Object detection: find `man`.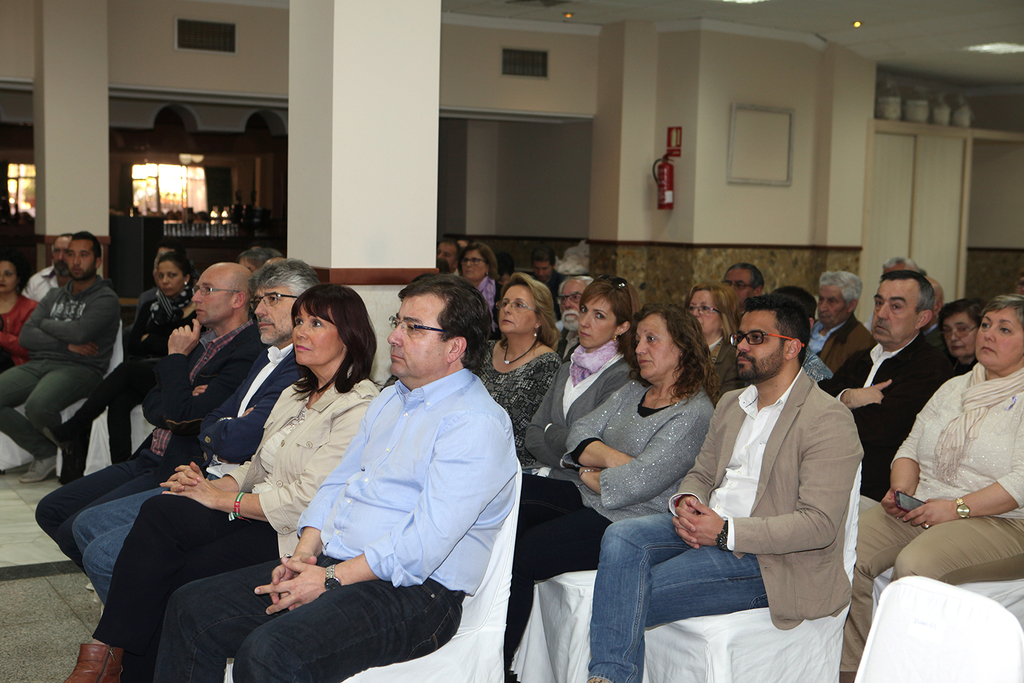
bbox(805, 266, 870, 367).
